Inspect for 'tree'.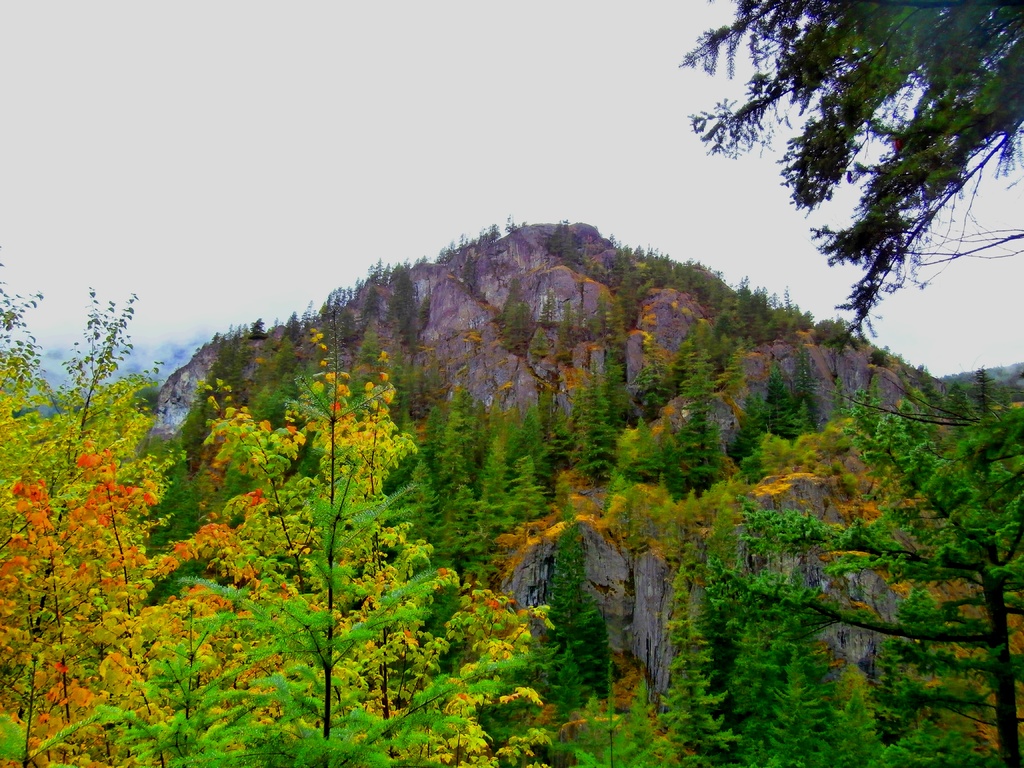
Inspection: <bbox>678, 0, 1023, 360</bbox>.
